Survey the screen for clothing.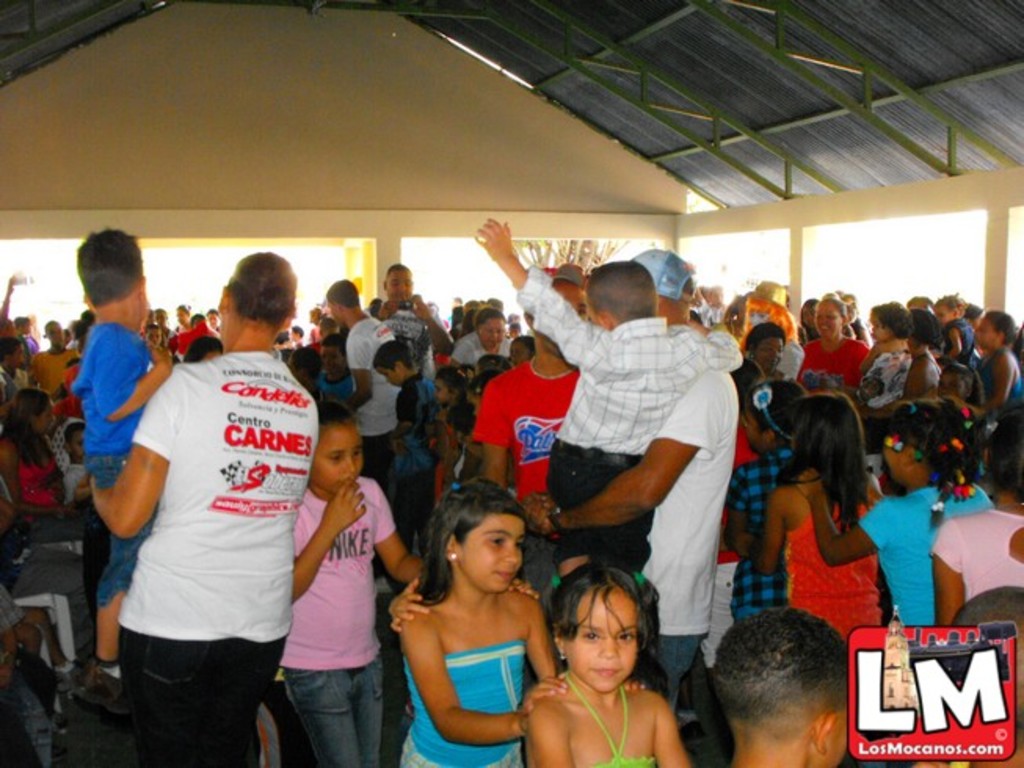
Survey found: 30:340:86:403.
